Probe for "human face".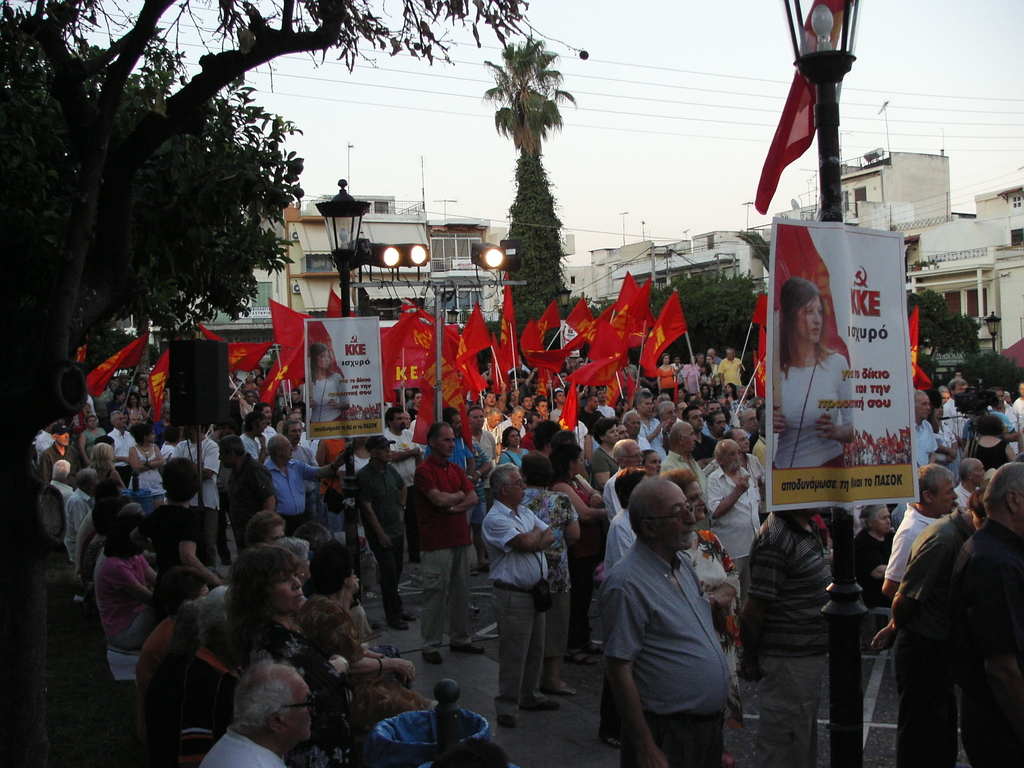
Probe result: select_region(710, 413, 724, 426).
